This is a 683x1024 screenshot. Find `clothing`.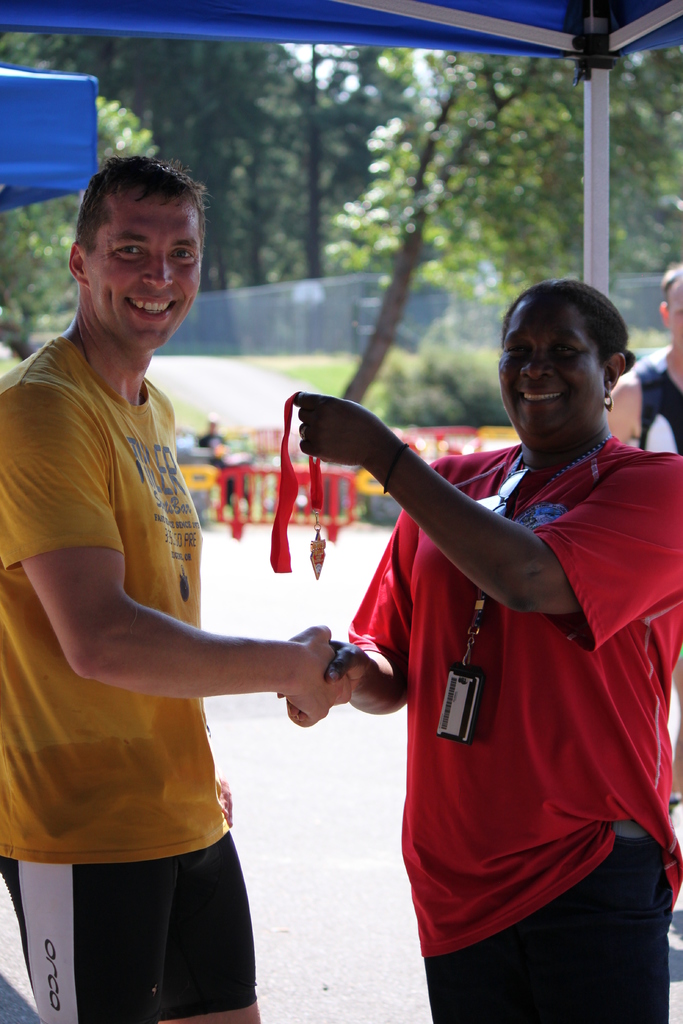
Bounding box: crop(22, 335, 290, 995).
